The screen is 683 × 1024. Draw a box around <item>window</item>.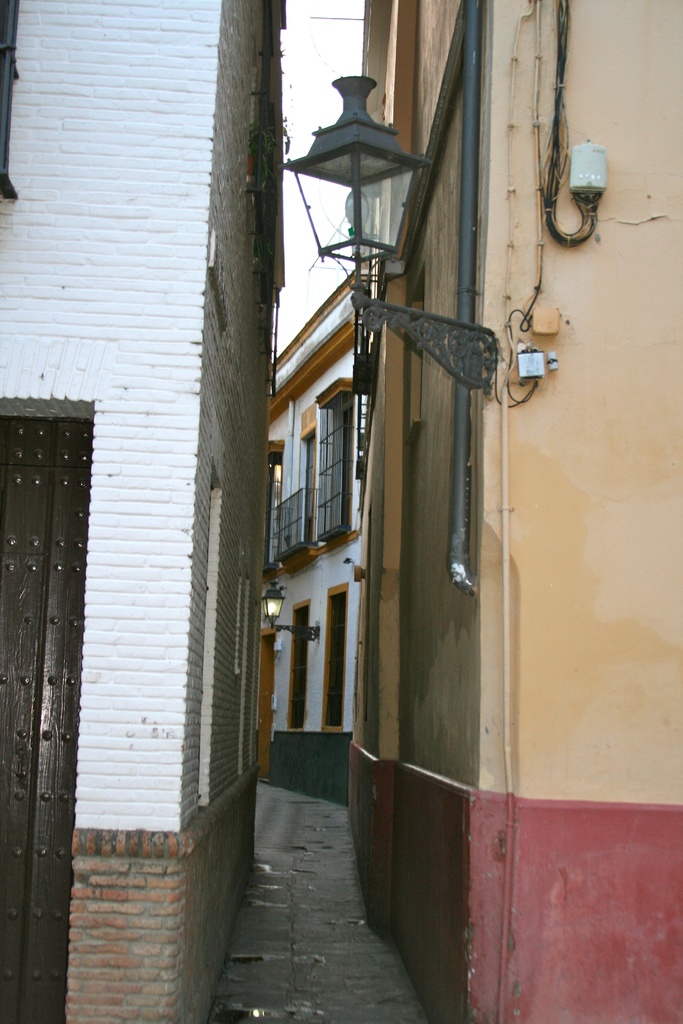
(295, 420, 311, 548).
